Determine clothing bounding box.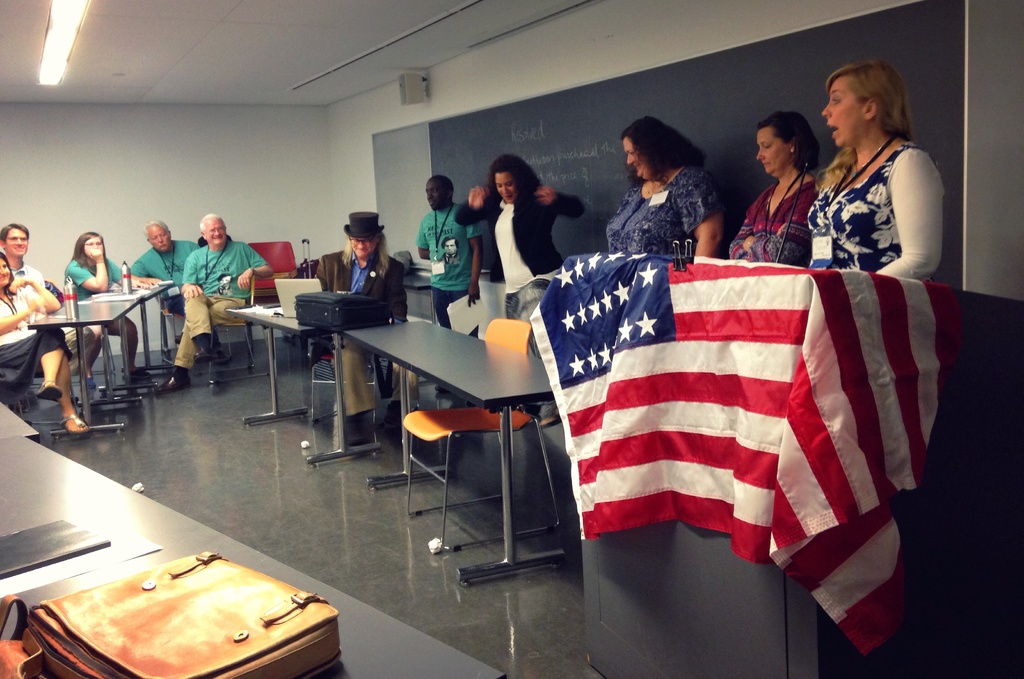
Determined: <region>417, 204, 481, 339</region>.
